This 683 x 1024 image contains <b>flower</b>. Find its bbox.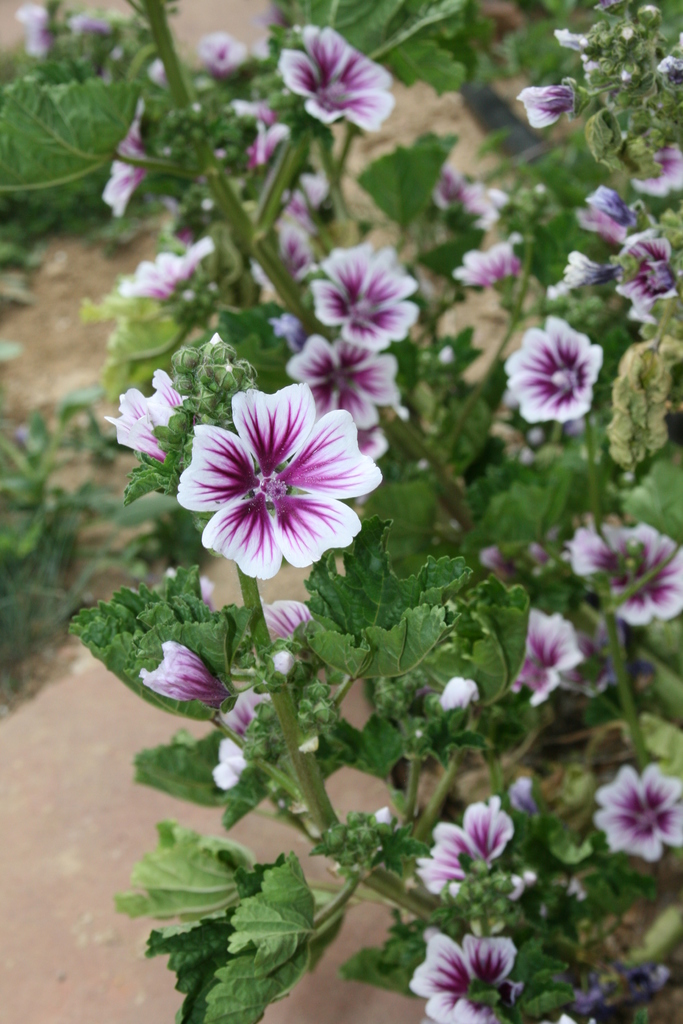
Rect(112, 246, 213, 309).
